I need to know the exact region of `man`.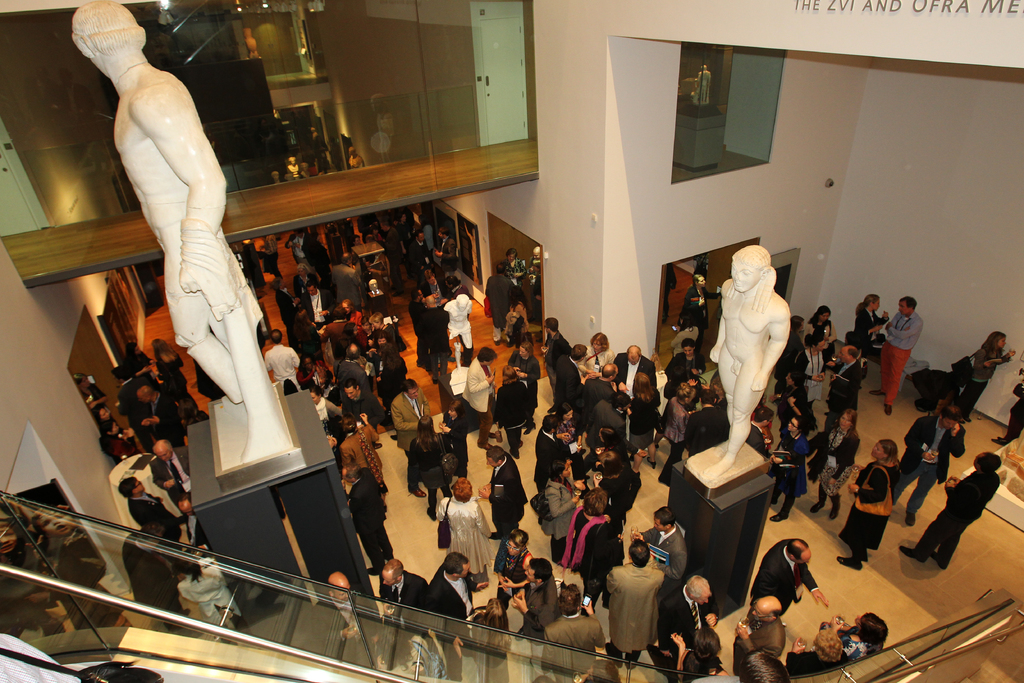
Region: box=[732, 594, 786, 664].
